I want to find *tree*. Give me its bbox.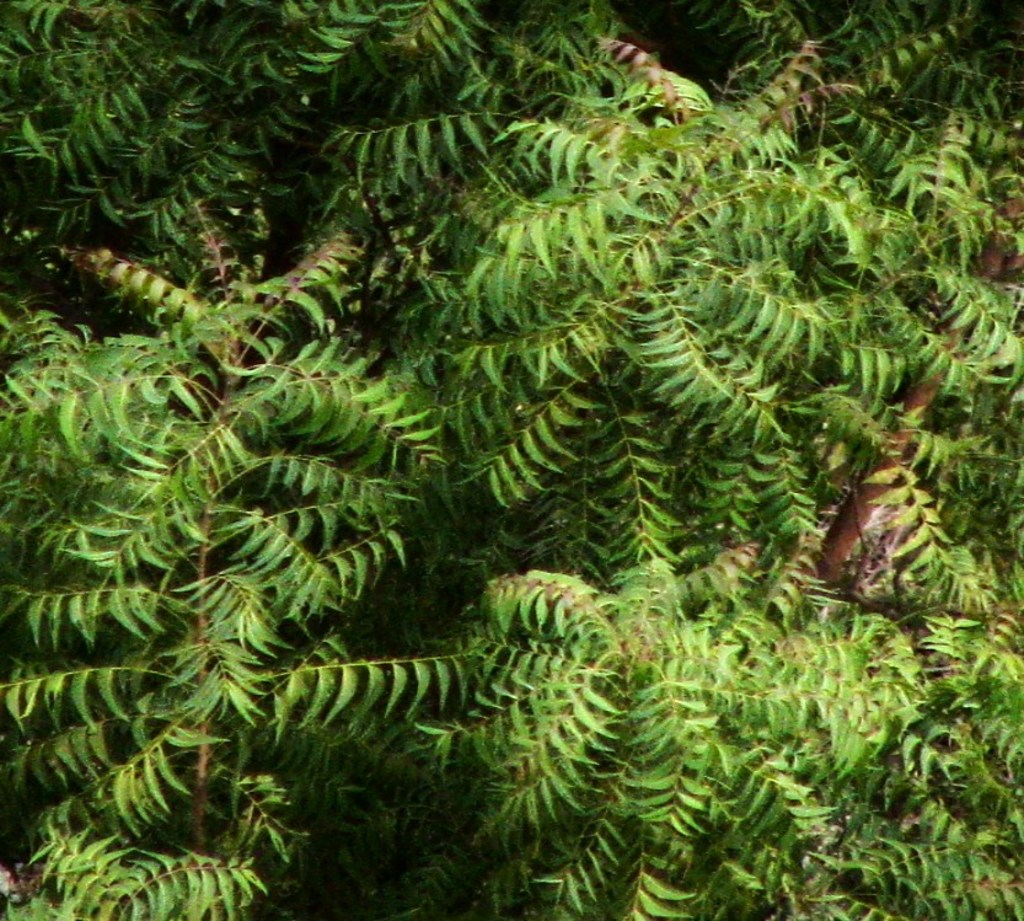
{"left": 0, "top": 0, "right": 1023, "bottom": 920}.
